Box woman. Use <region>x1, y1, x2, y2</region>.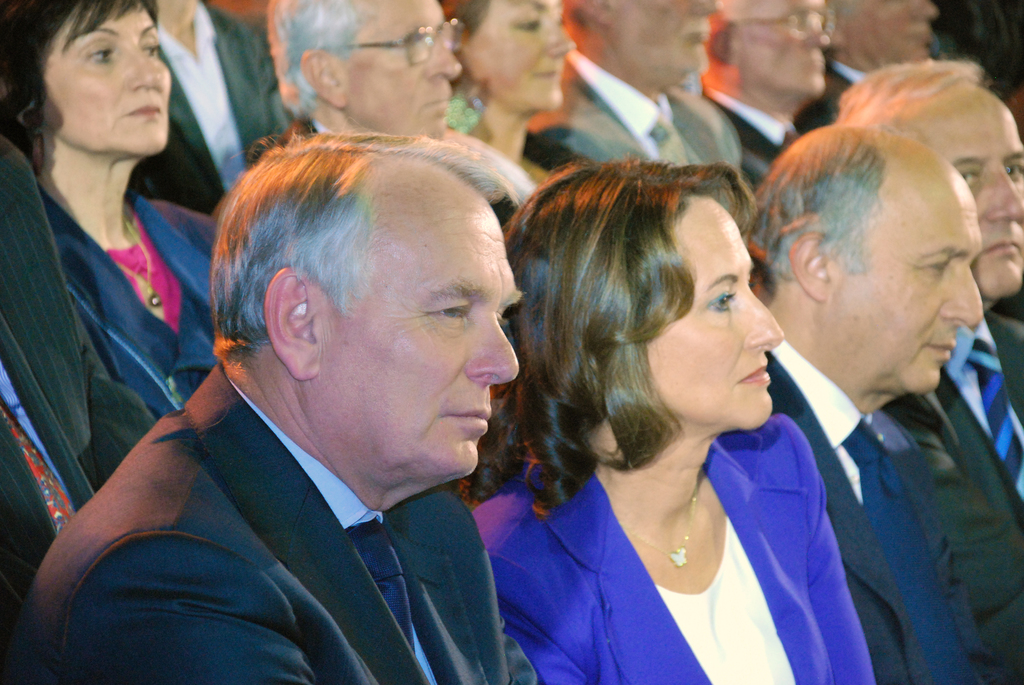
<region>440, 0, 576, 223</region>.
